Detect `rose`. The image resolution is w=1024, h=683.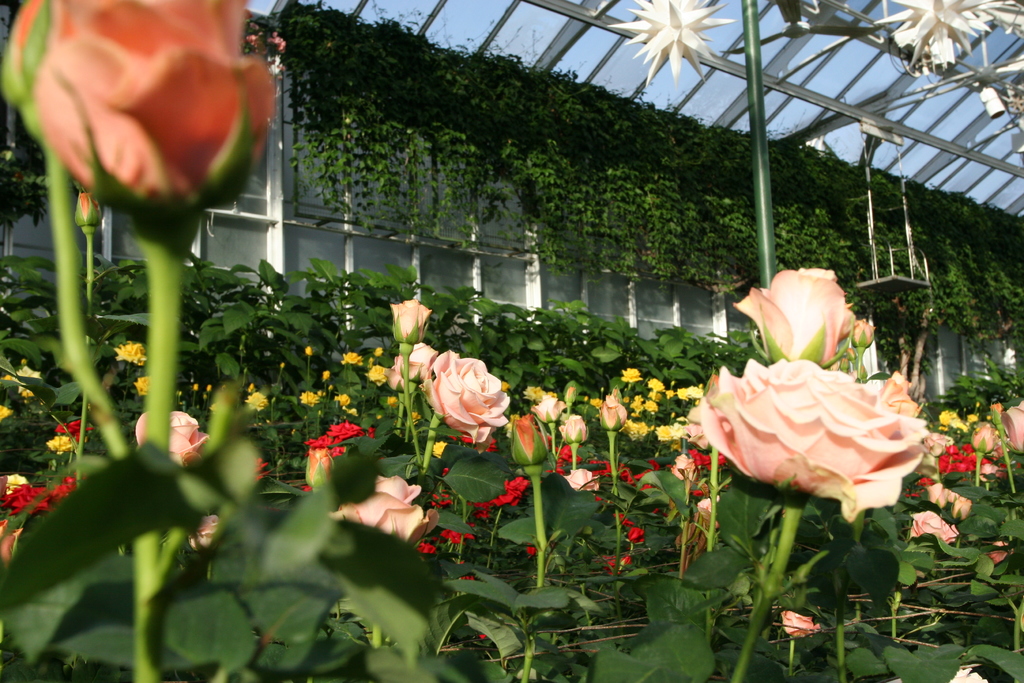
<region>419, 347, 509, 444</region>.
